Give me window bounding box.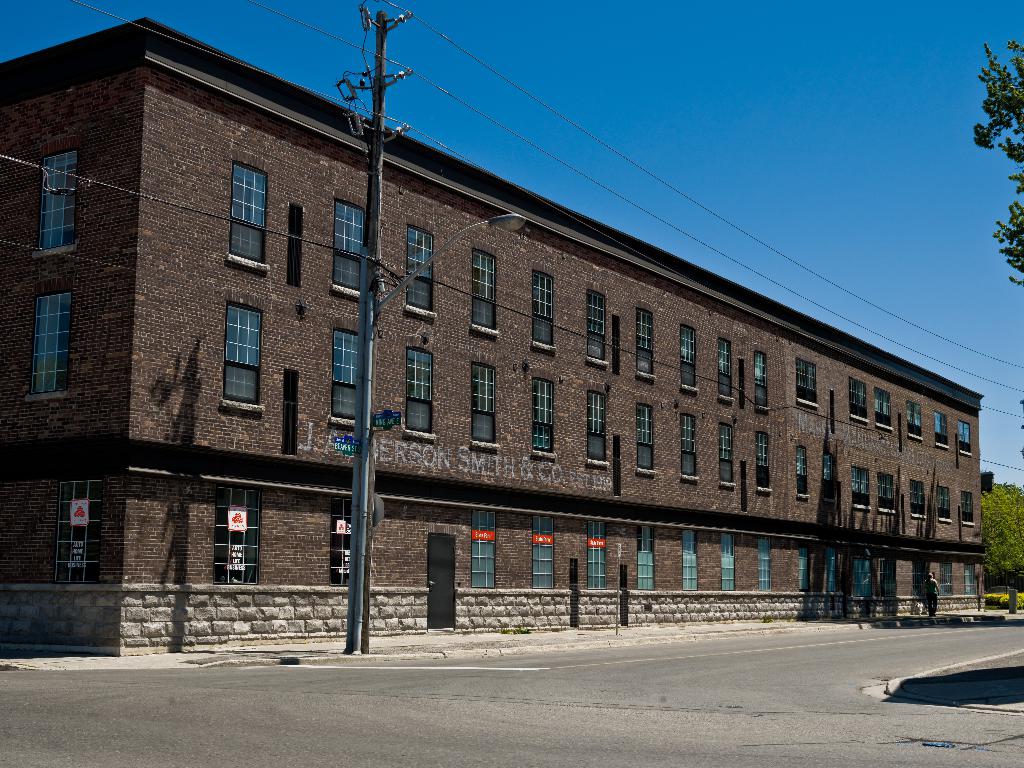
(823, 452, 831, 499).
